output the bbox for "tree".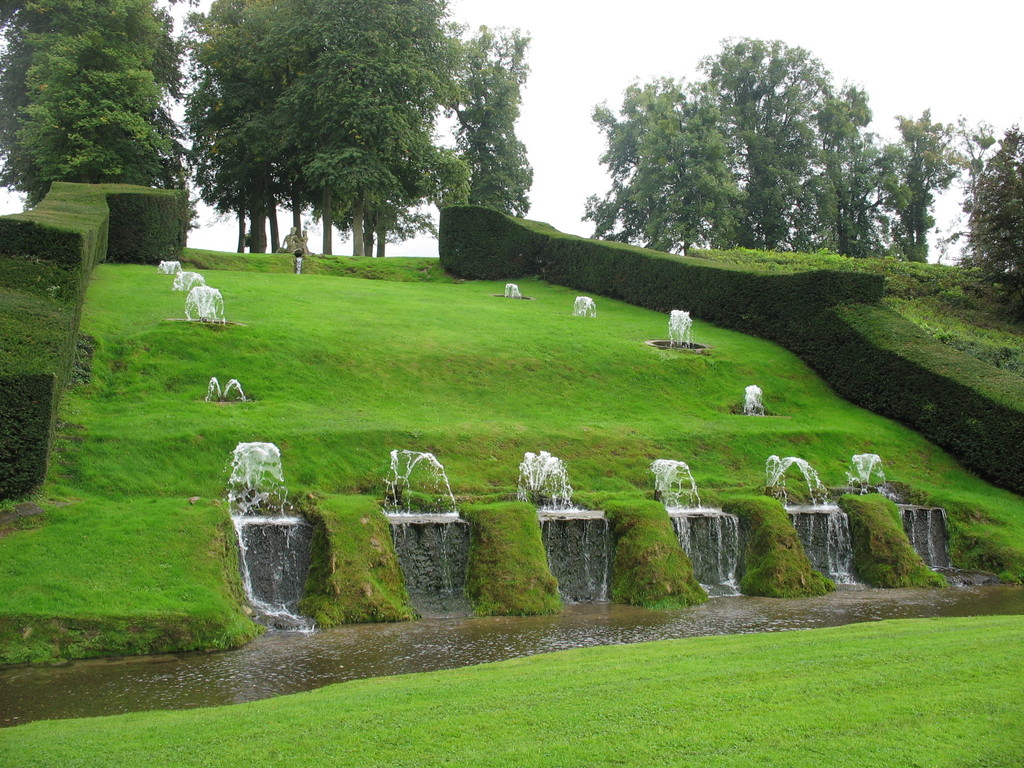
select_region(446, 27, 532, 219).
